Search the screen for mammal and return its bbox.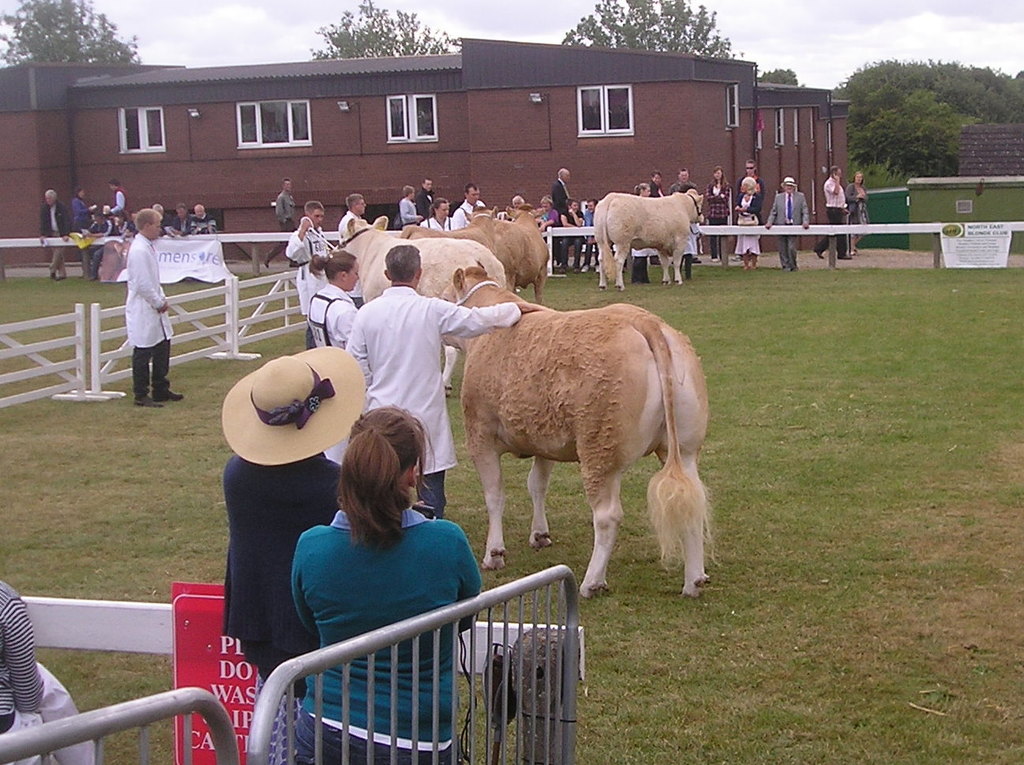
Found: crop(459, 298, 722, 610).
